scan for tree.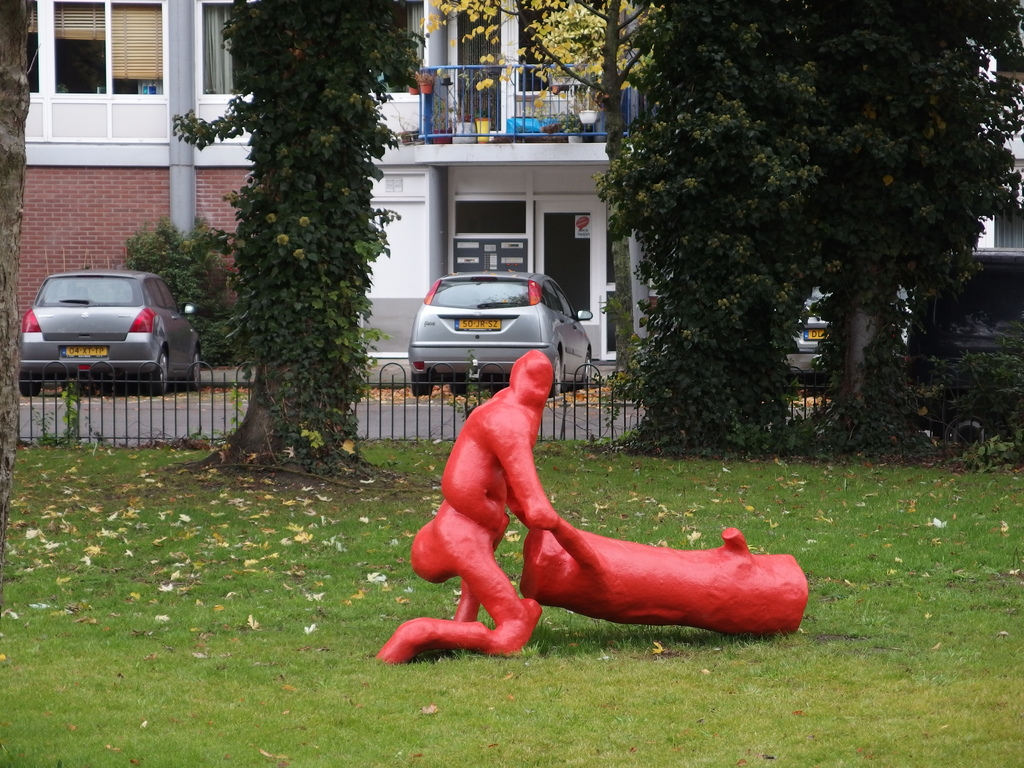
Scan result: detection(437, 0, 674, 384).
